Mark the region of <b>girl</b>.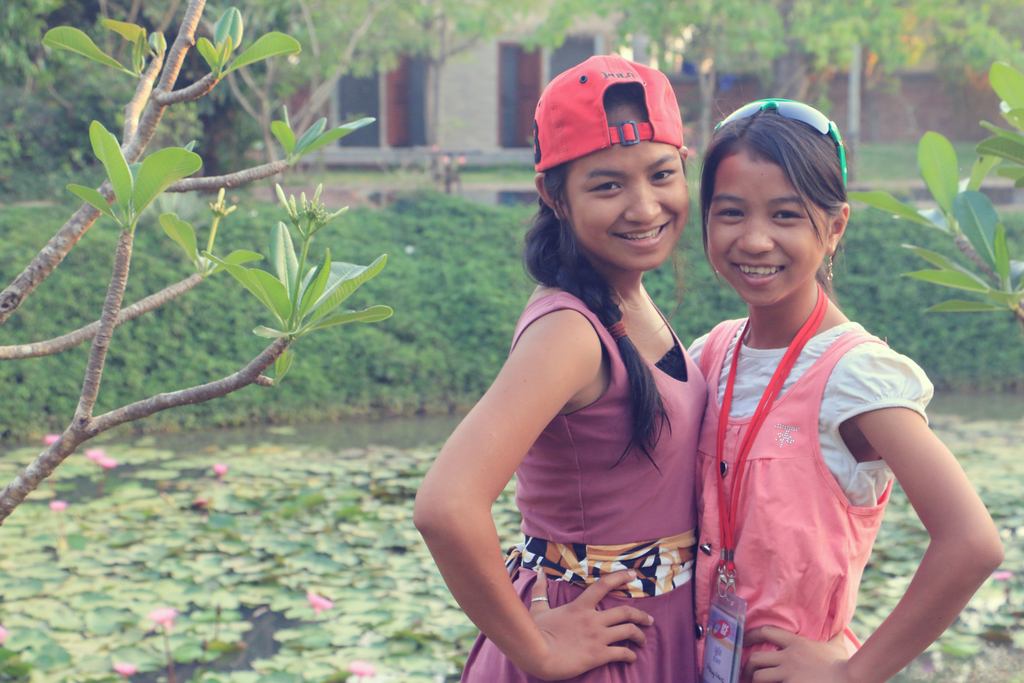
Region: (413,50,711,682).
